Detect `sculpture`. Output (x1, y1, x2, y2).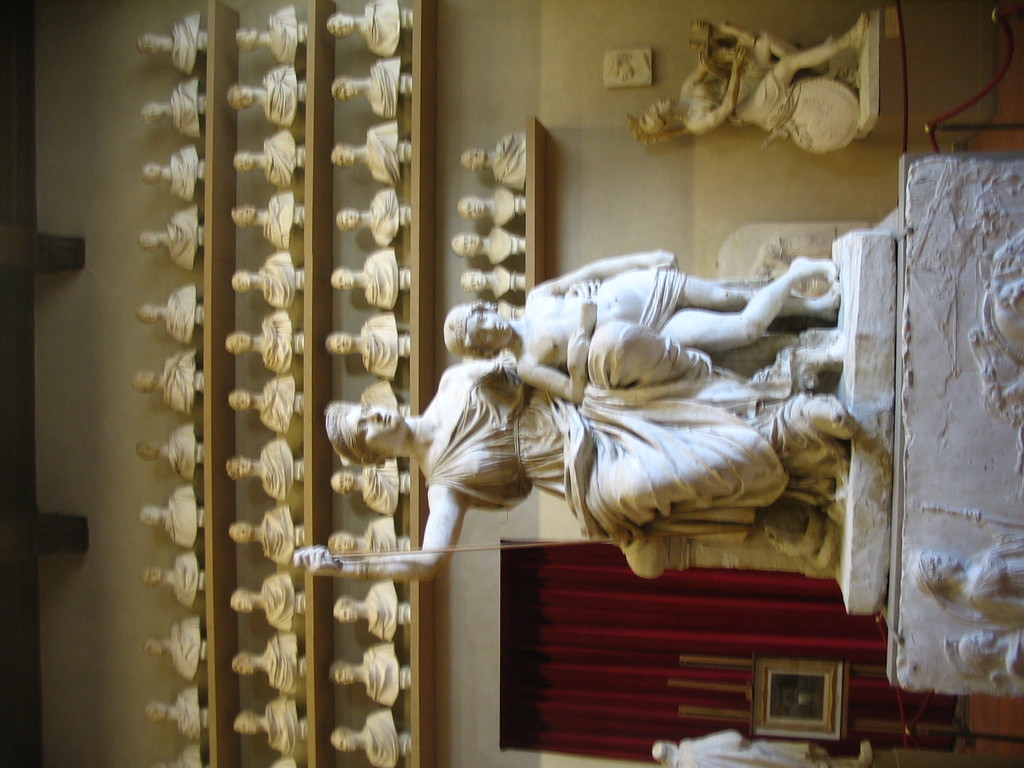
(336, 461, 408, 509).
